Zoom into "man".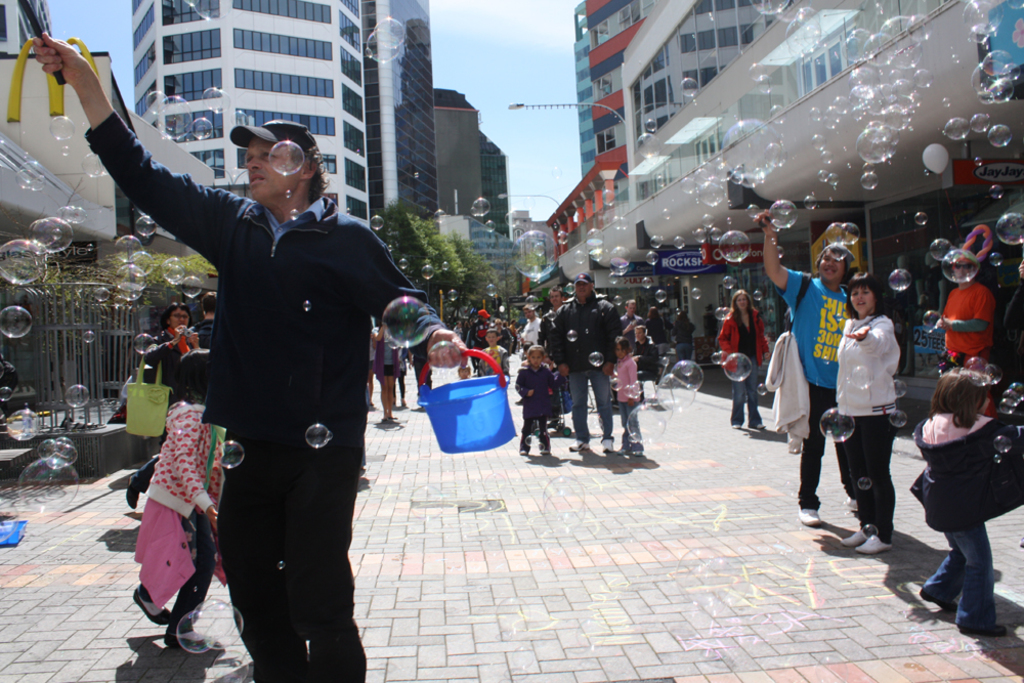
Zoom target: {"left": 623, "top": 298, "right": 647, "bottom": 349}.
